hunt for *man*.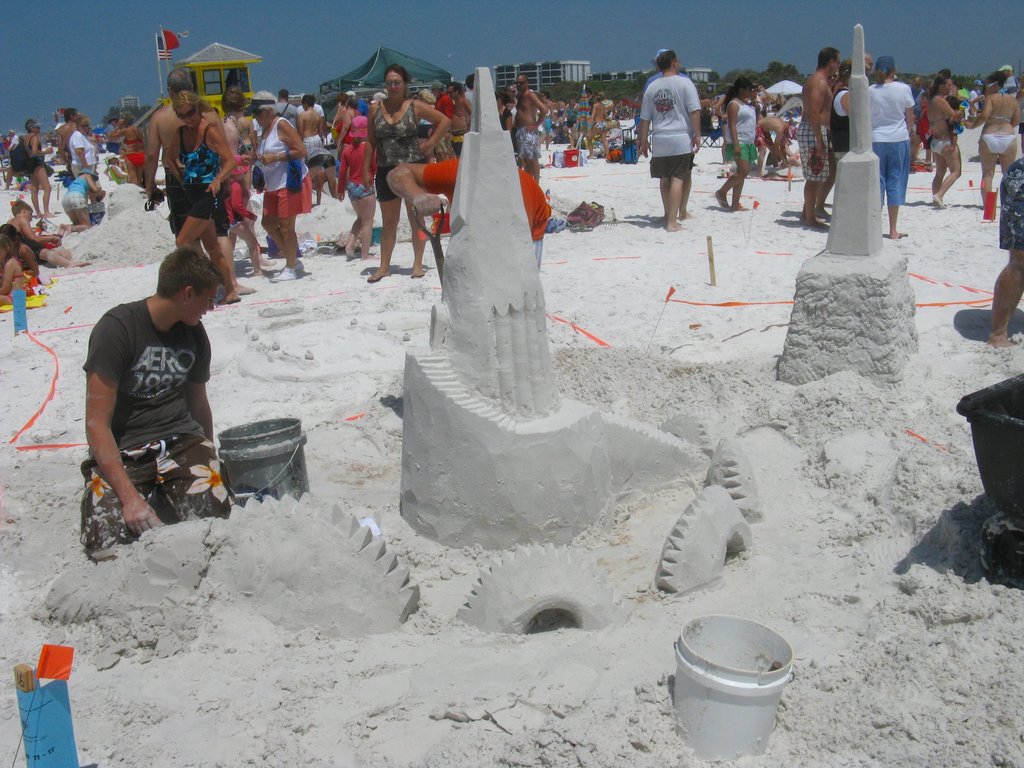
Hunted down at select_region(749, 83, 769, 121).
